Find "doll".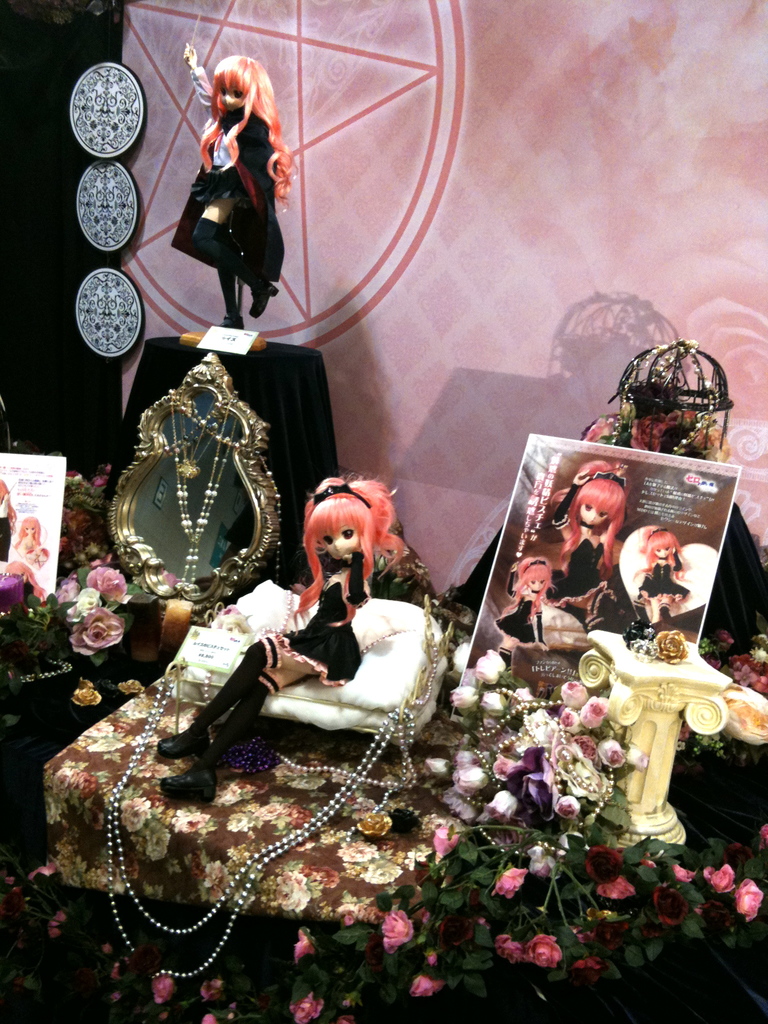
bbox(14, 522, 46, 573).
